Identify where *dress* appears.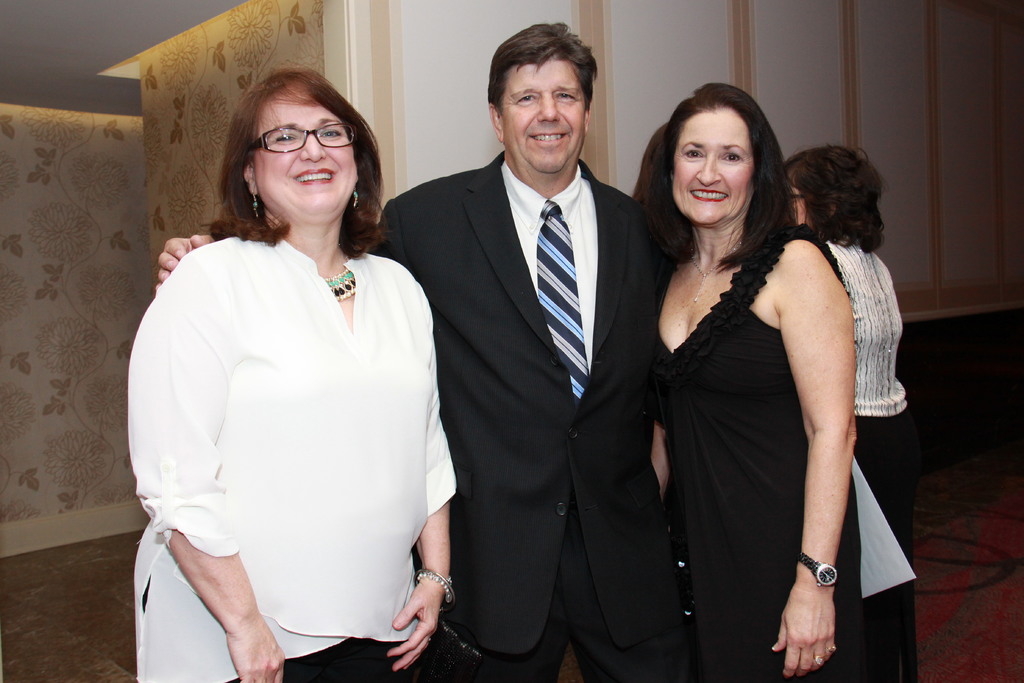
Appears at bbox=(684, 216, 899, 645).
